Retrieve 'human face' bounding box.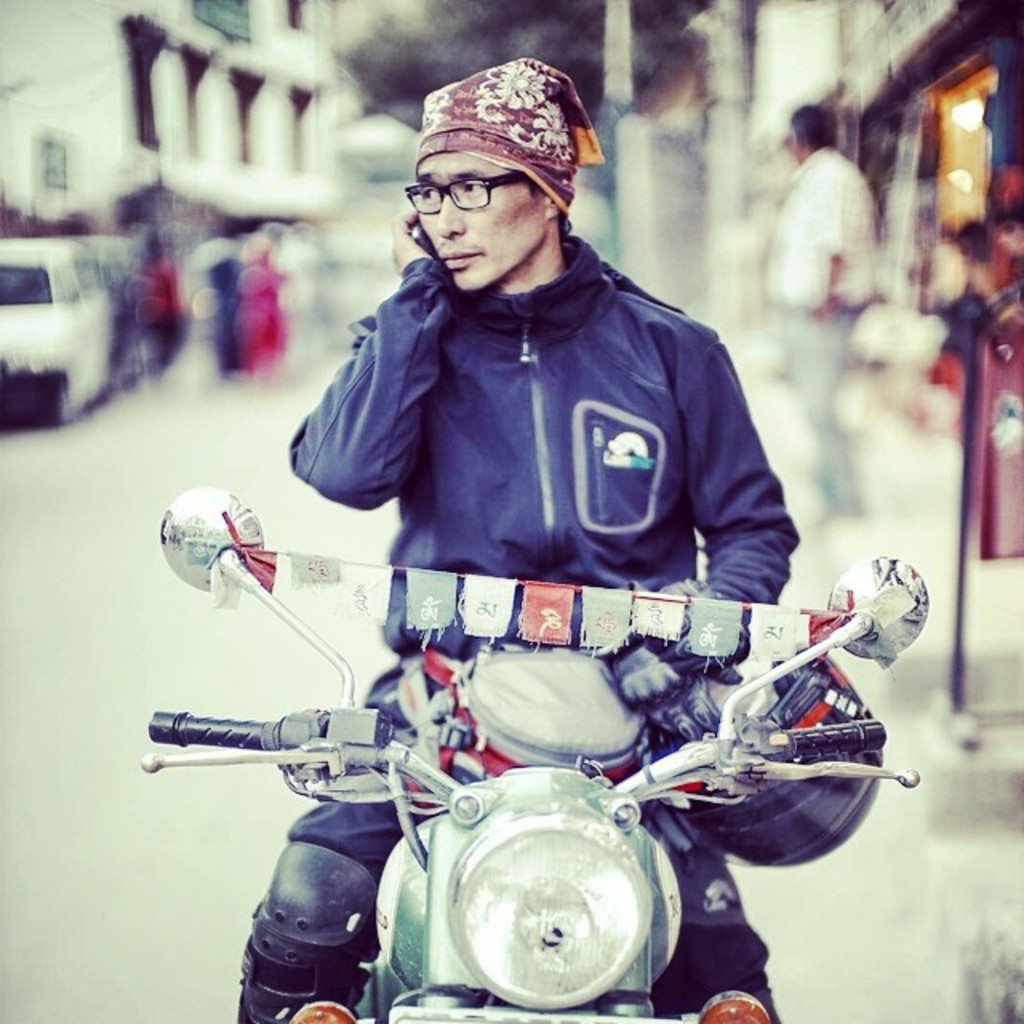
Bounding box: pyautogui.locateOnScreen(419, 154, 547, 291).
